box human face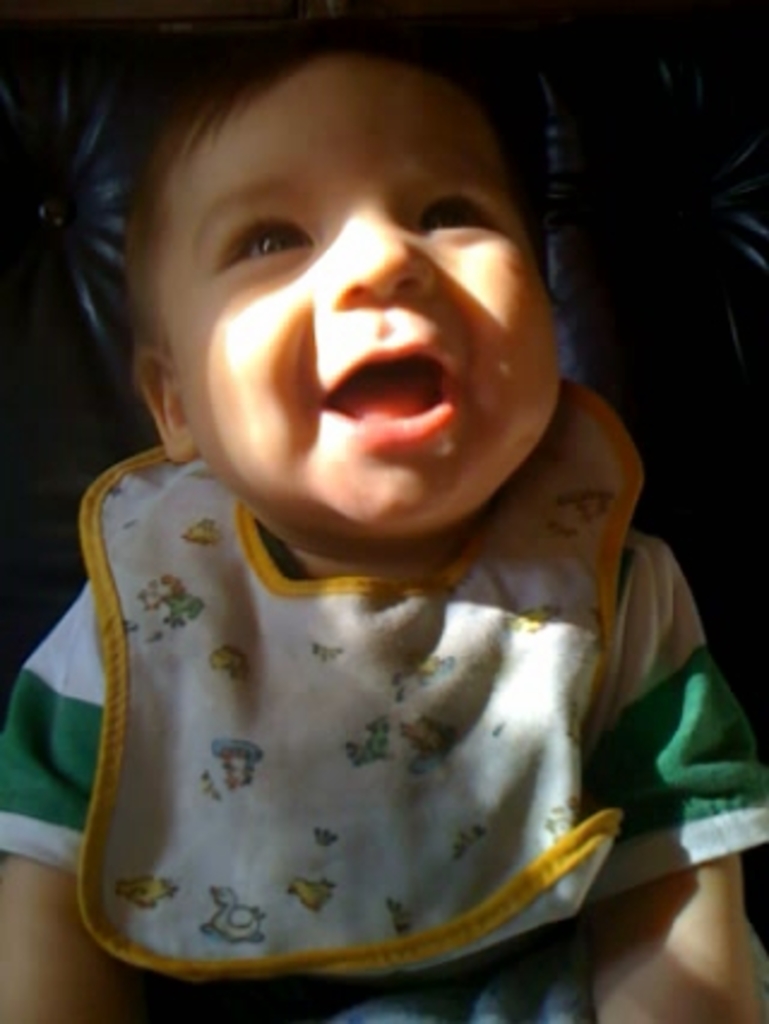
bbox=[199, 55, 555, 541]
